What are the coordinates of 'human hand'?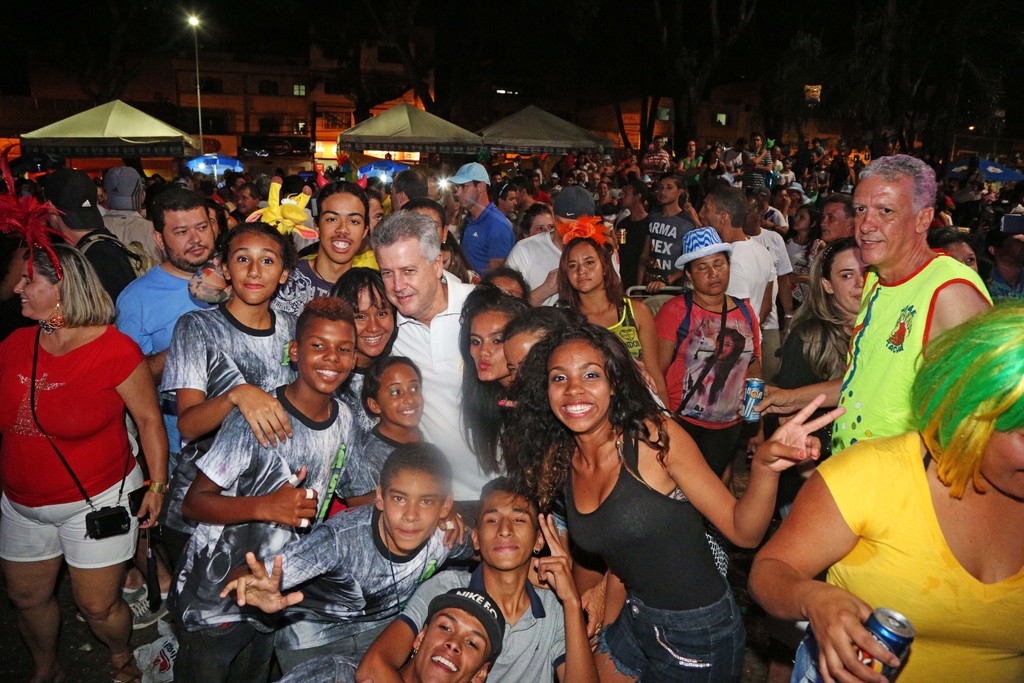
box=[216, 550, 305, 617].
